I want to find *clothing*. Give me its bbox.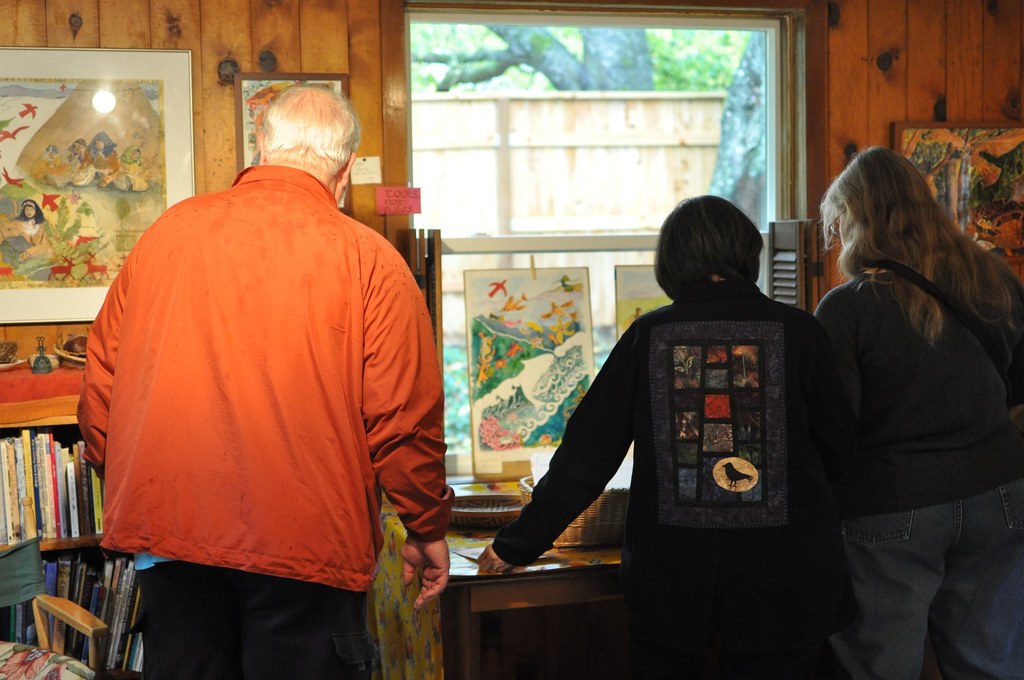
<box>808,261,1023,679</box>.
